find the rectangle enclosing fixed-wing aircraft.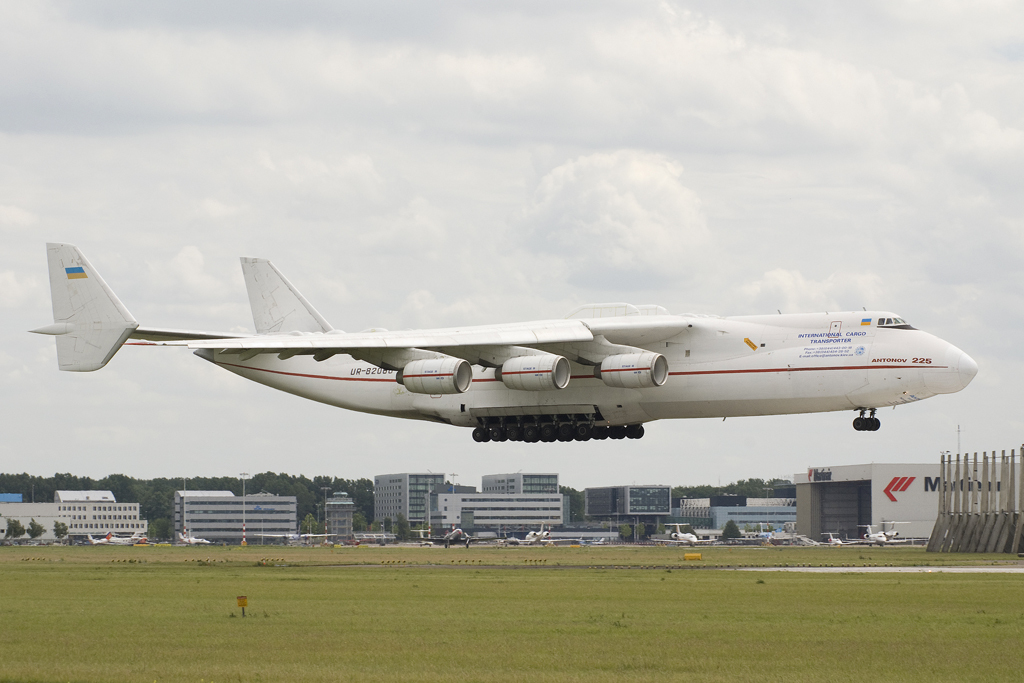
(28,240,980,444).
